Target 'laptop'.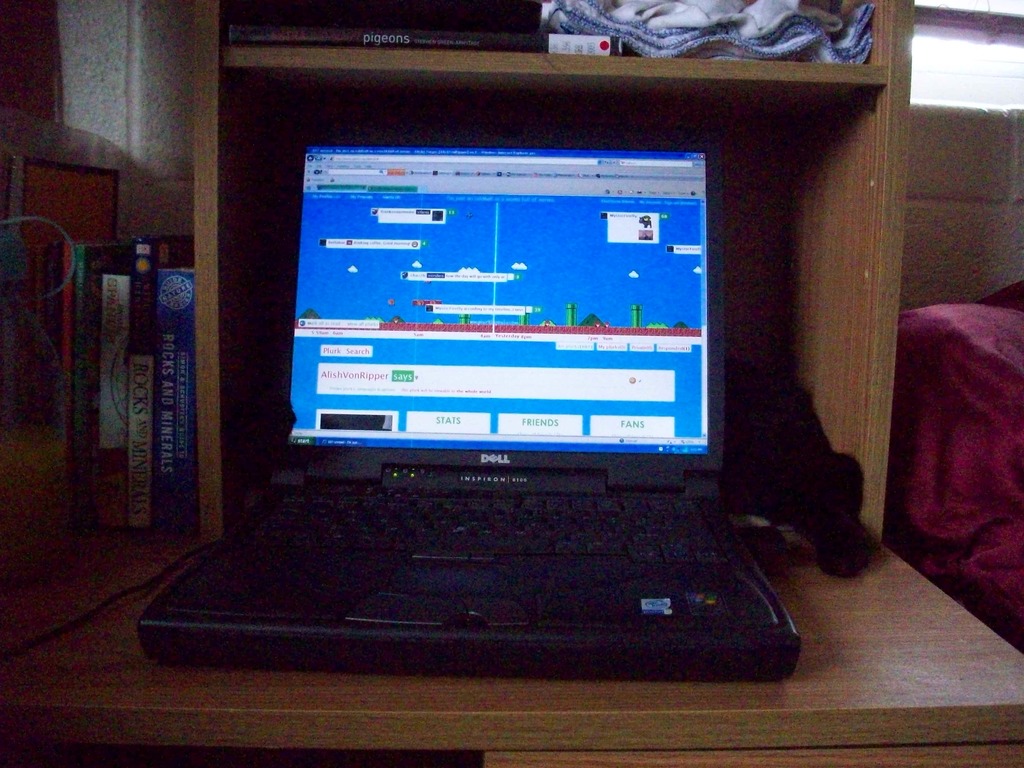
Target region: {"x1": 158, "y1": 109, "x2": 812, "y2": 698}.
